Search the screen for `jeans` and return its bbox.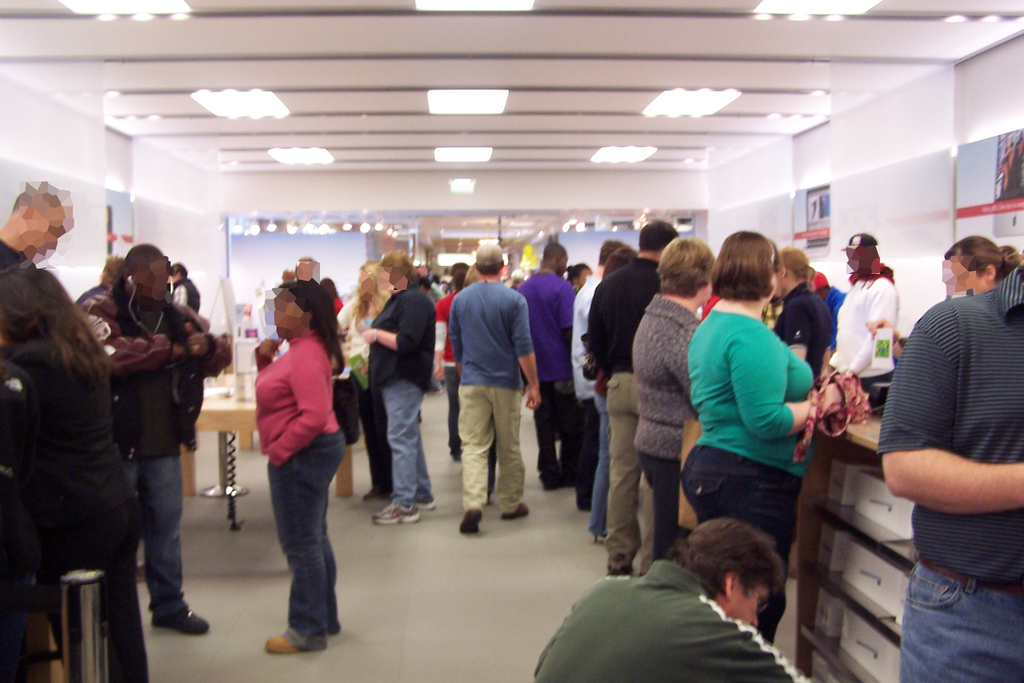
Found: (895, 564, 1023, 682).
